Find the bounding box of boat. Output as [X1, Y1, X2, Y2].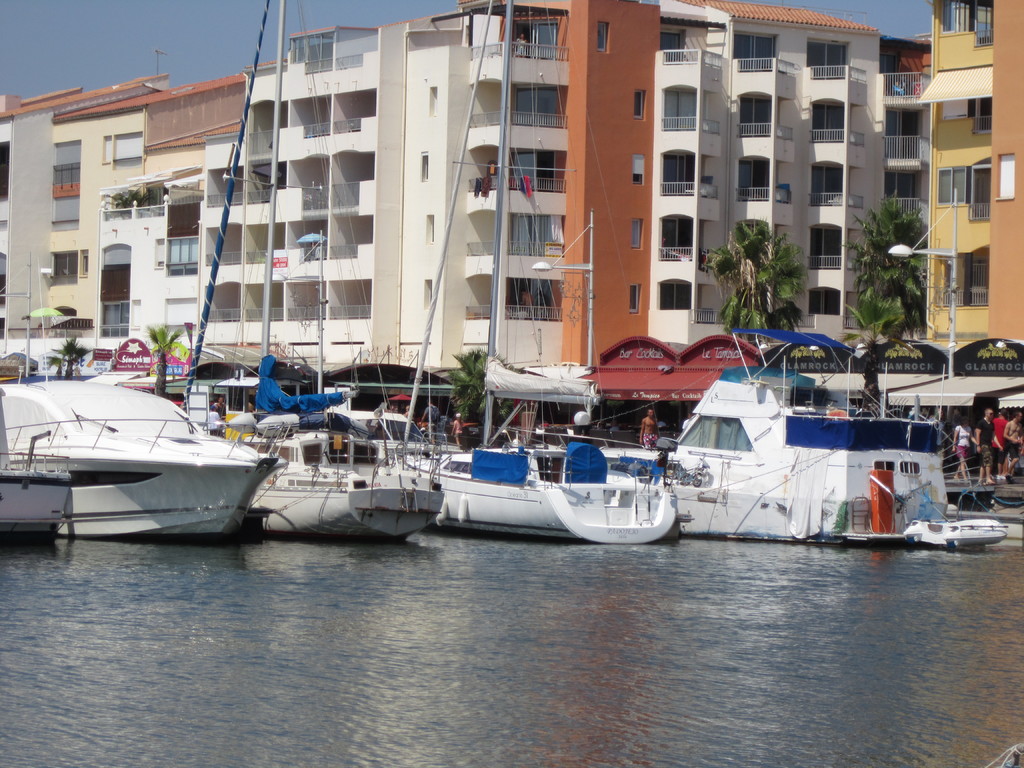
[196, 417, 449, 540].
